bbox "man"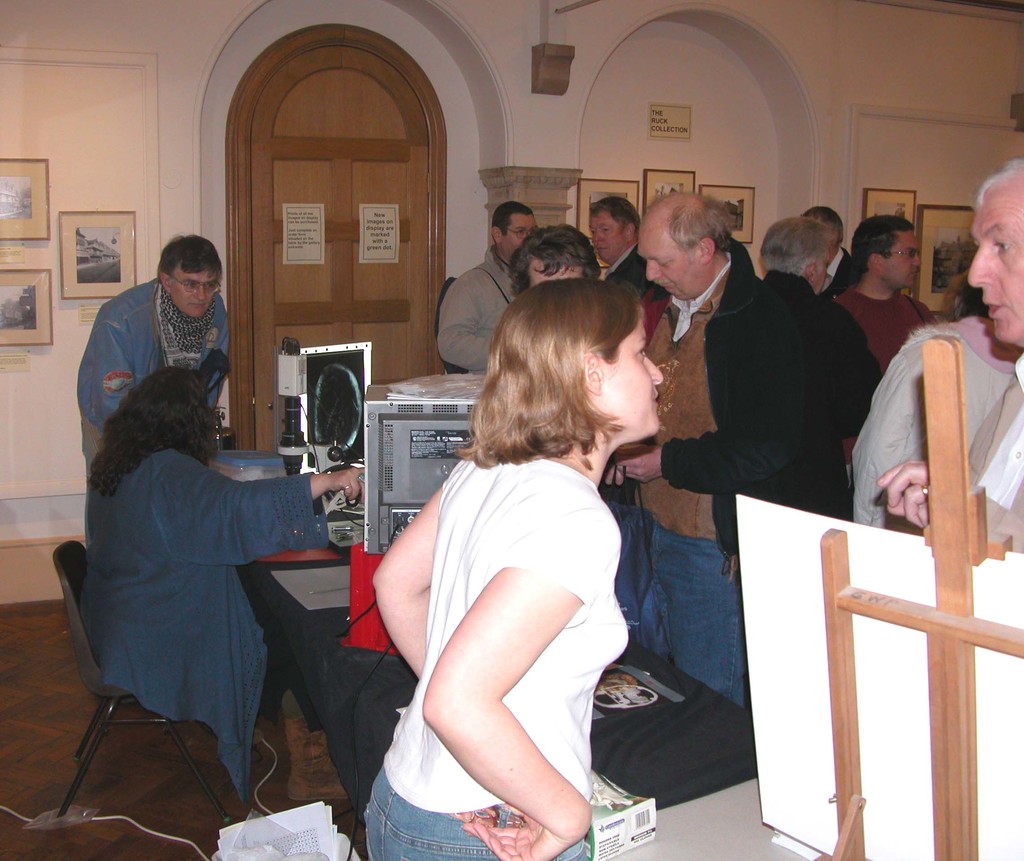
bbox=[832, 214, 940, 470]
